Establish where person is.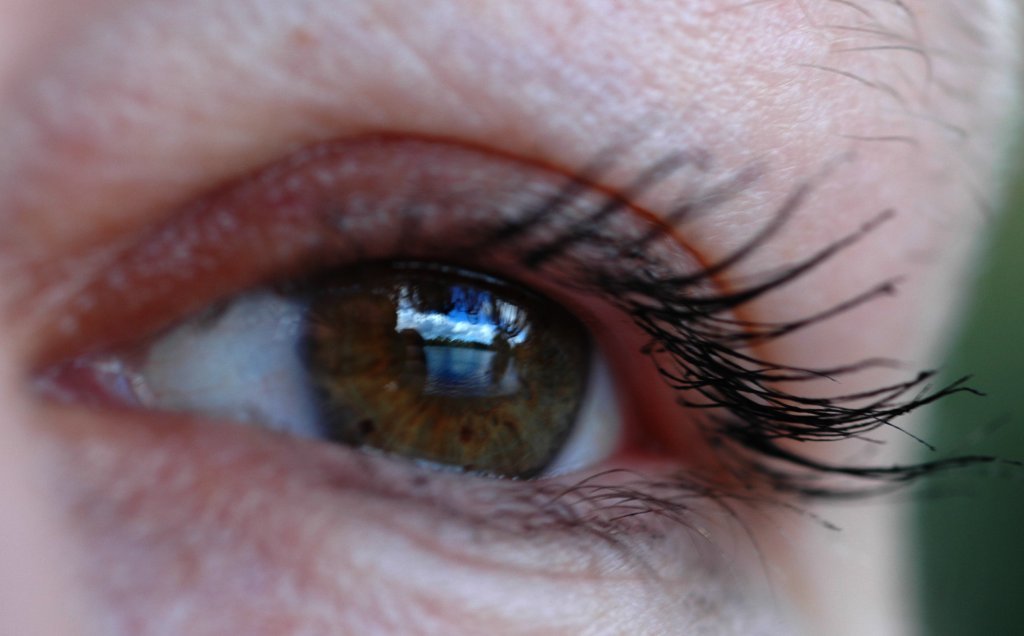
Established at (0, 0, 1015, 635).
